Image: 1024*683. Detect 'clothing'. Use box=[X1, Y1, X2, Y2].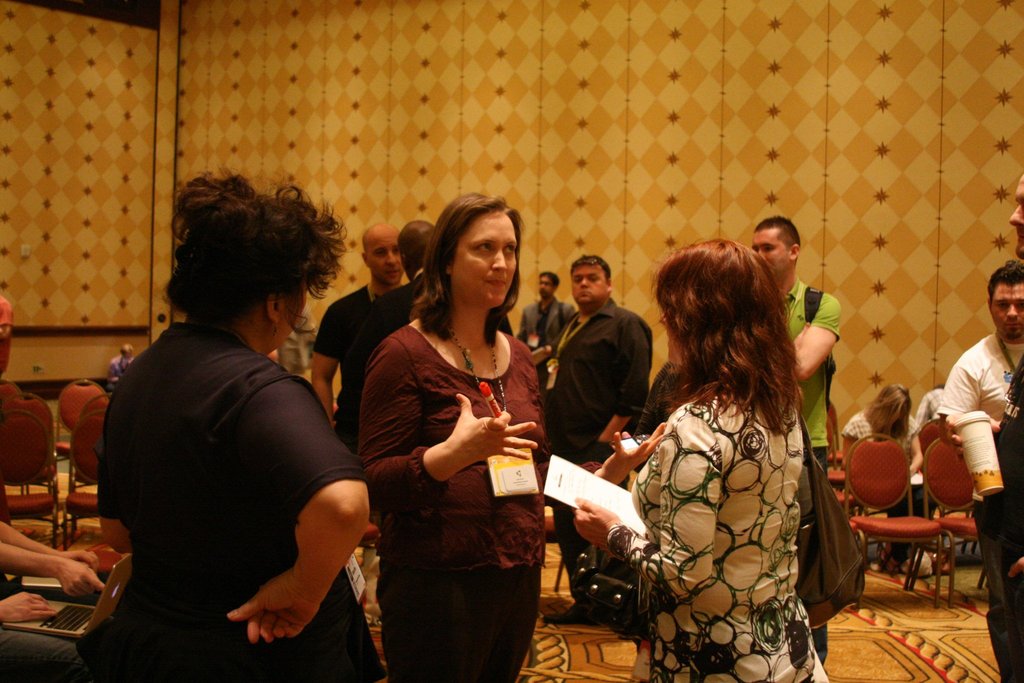
box=[937, 330, 1023, 682].
